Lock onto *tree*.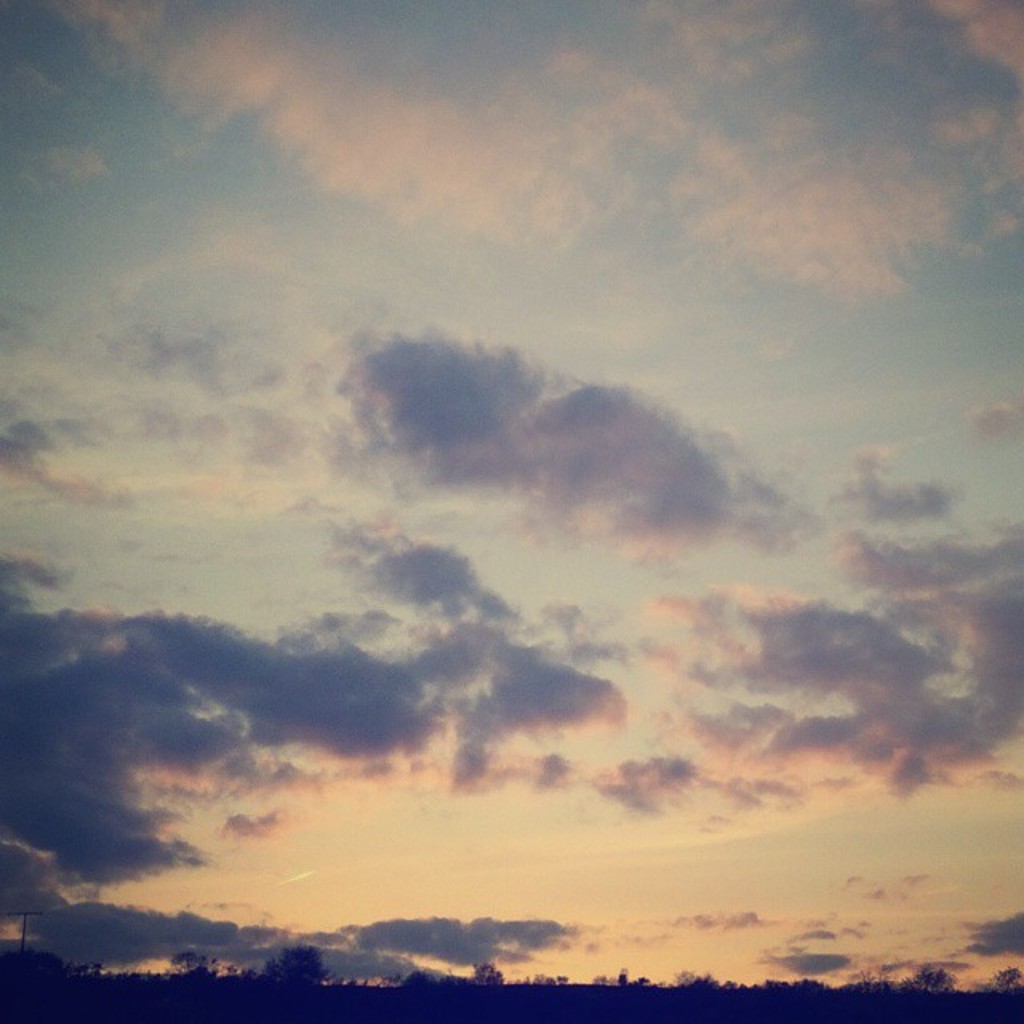
Locked: [158,949,222,982].
